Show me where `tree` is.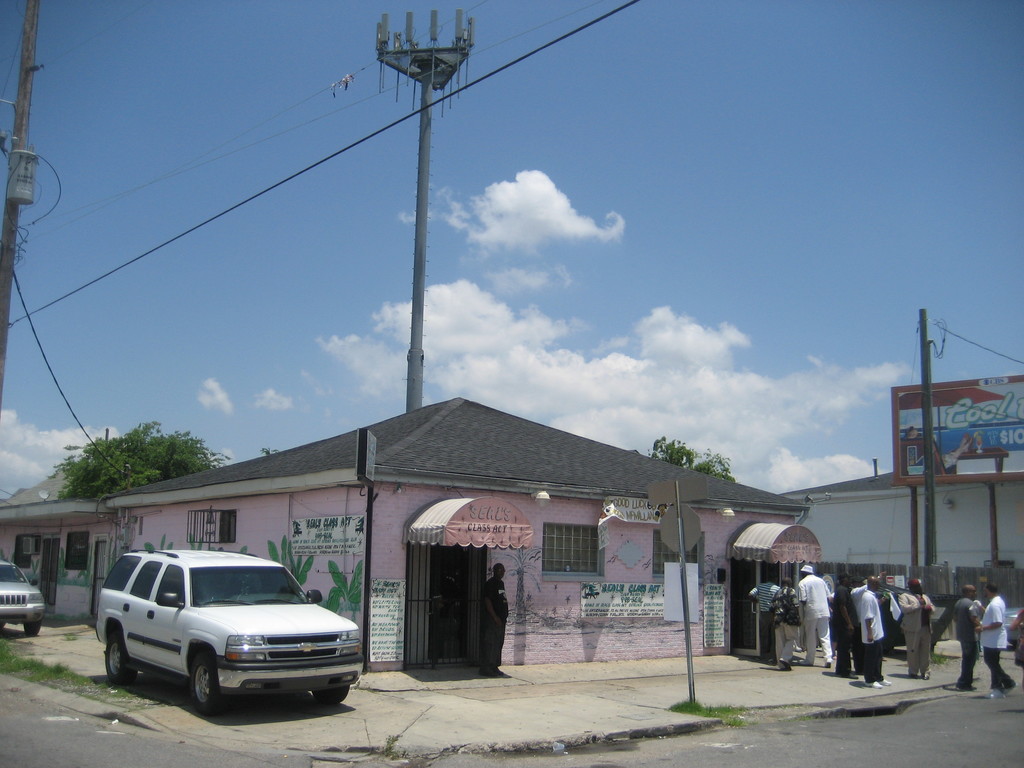
`tree` is at locate(55, 414, 232, 510).
